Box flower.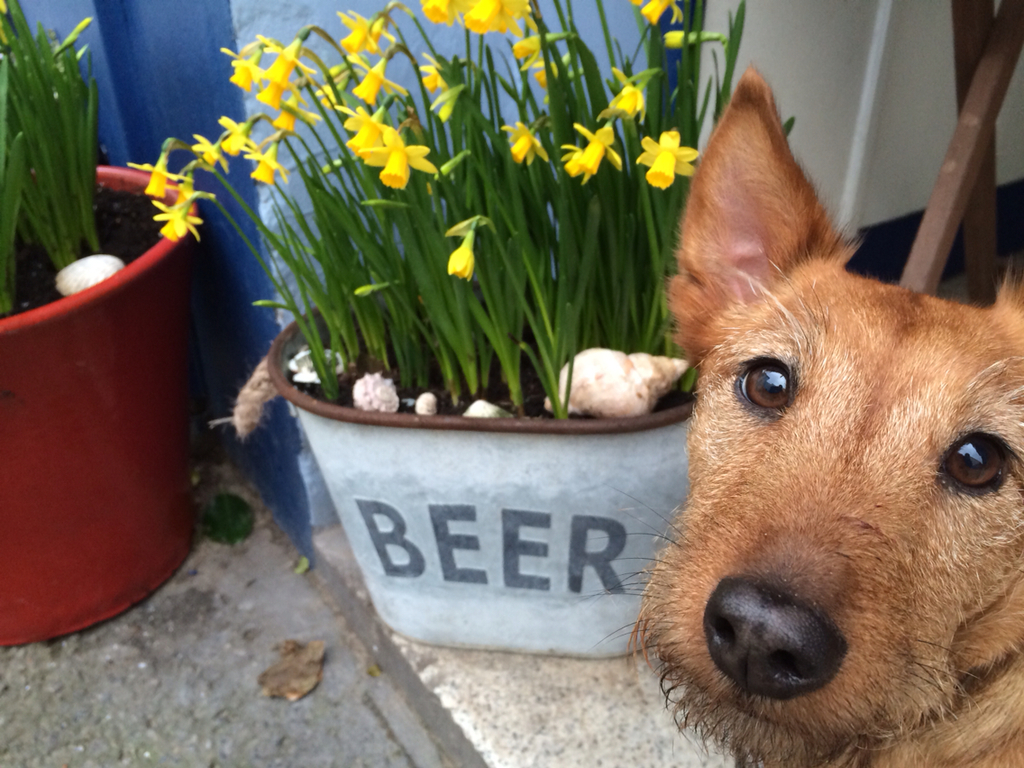
locate(600, 62, 649, 122).
